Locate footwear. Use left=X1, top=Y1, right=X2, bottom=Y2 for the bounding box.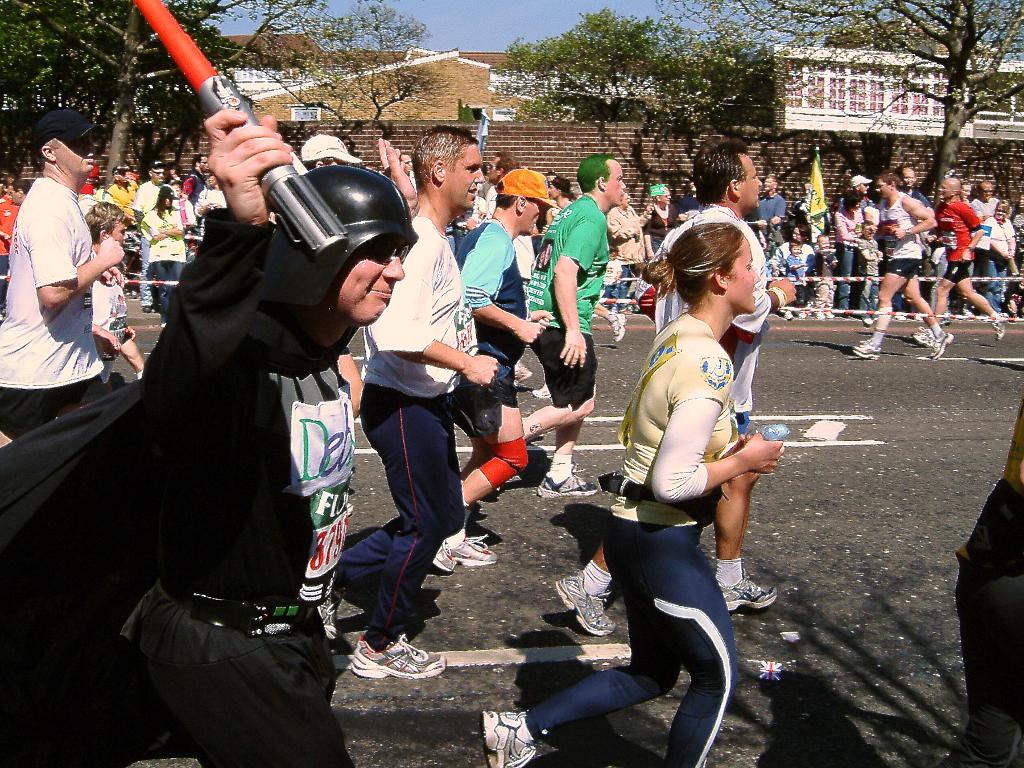
left=935, top=312, right=948, bottom=328.
